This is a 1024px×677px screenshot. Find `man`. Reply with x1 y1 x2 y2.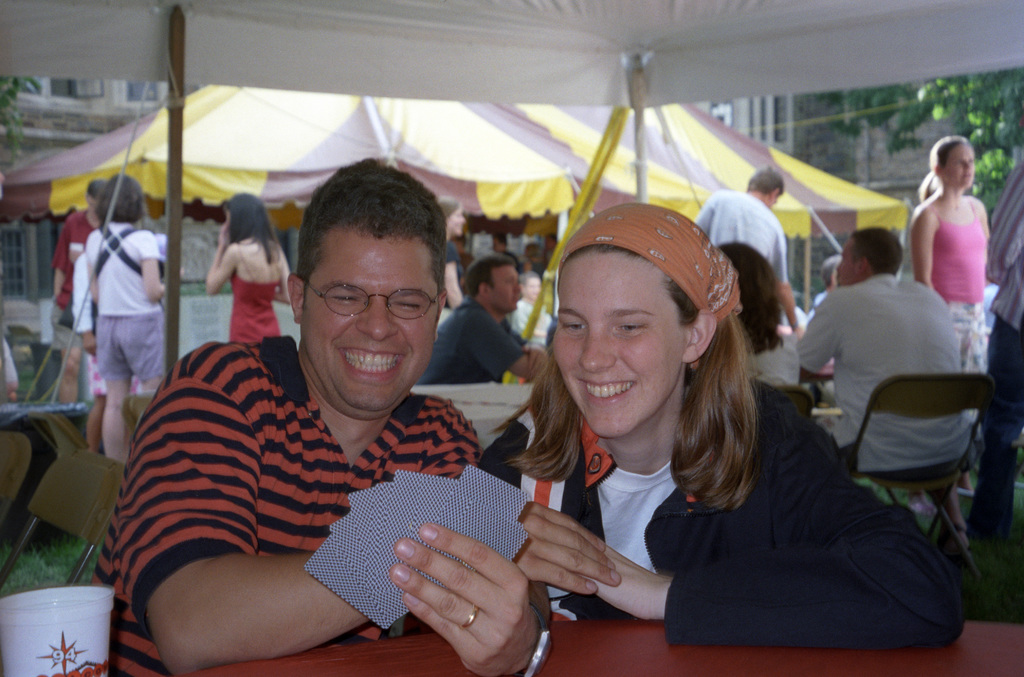
49 177 108 322.
